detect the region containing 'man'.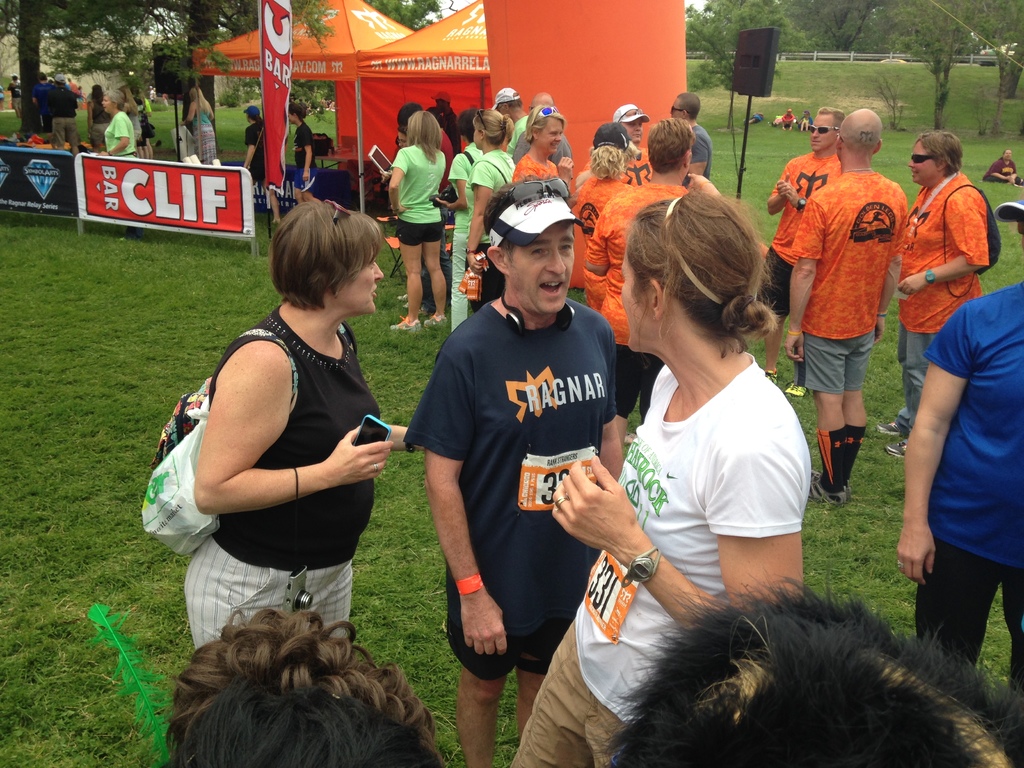
Rect(41, 73, 77, 154).
